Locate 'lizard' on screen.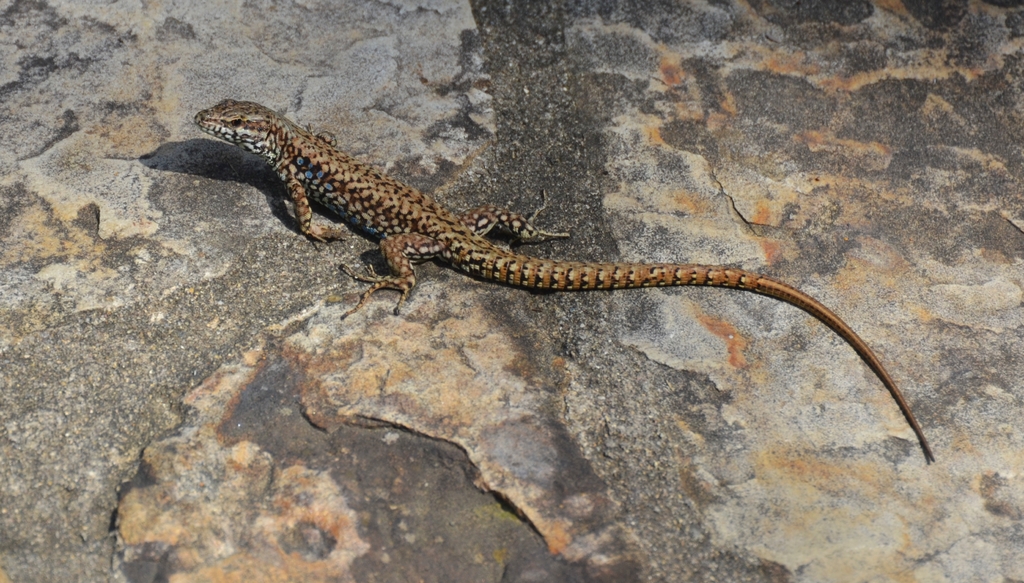
On screen at l=175, t=111, r=925, b=457.
